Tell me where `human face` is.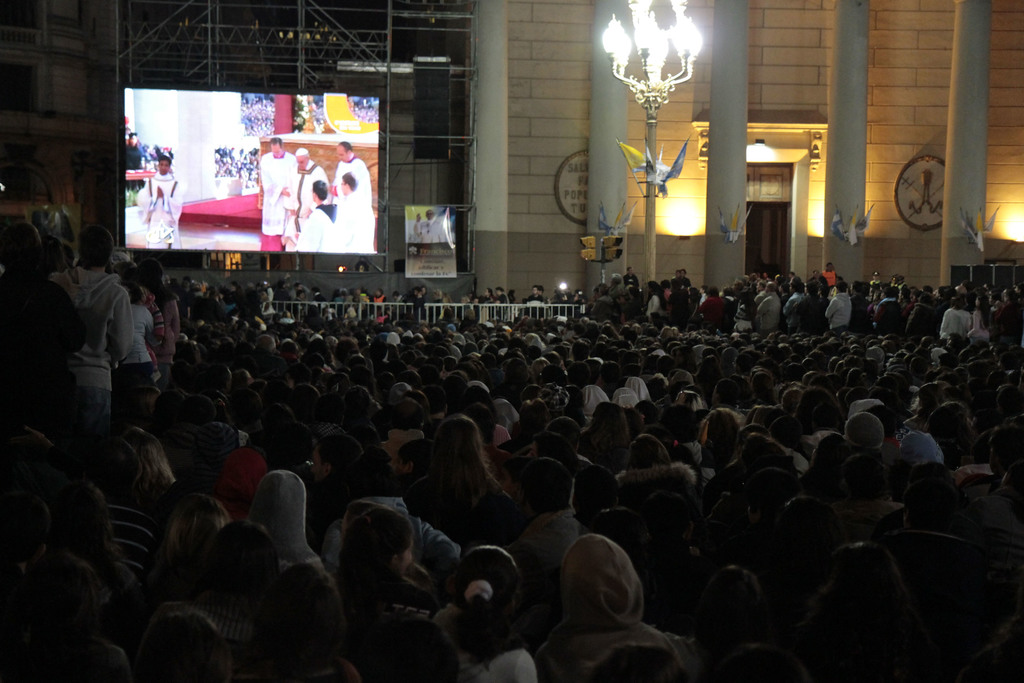
`human face` is at region(337, 147, 348, 162).
